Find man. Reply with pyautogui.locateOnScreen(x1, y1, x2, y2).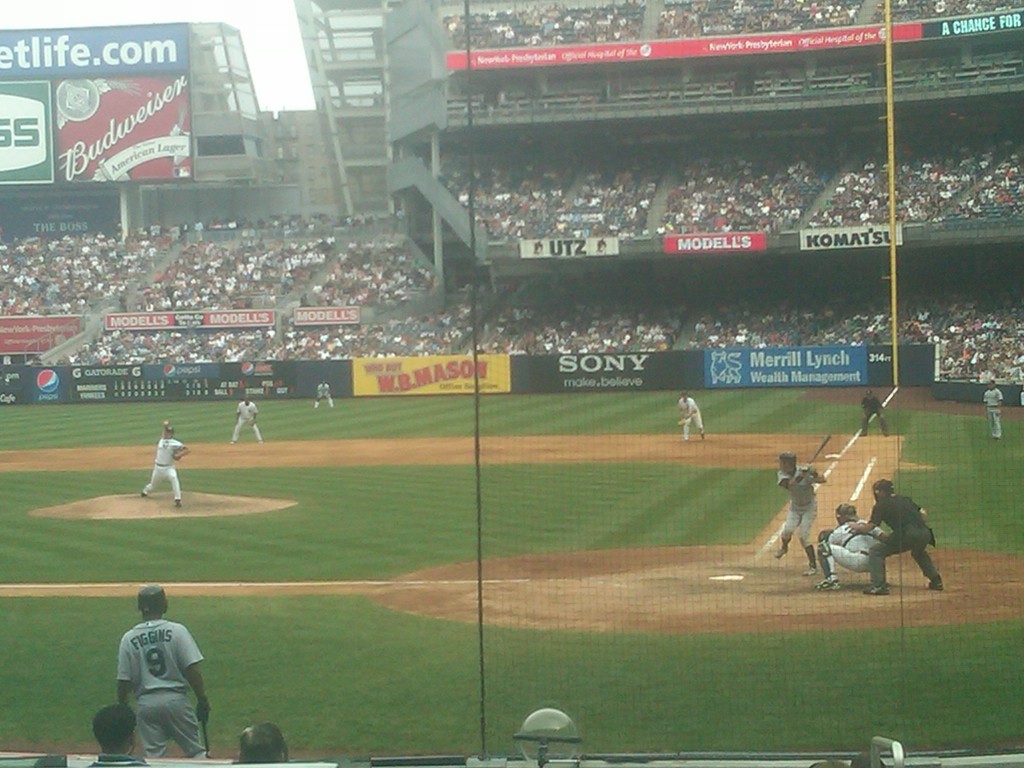
pyautogui.locateOnScreen(773, 449, 828, 577).
